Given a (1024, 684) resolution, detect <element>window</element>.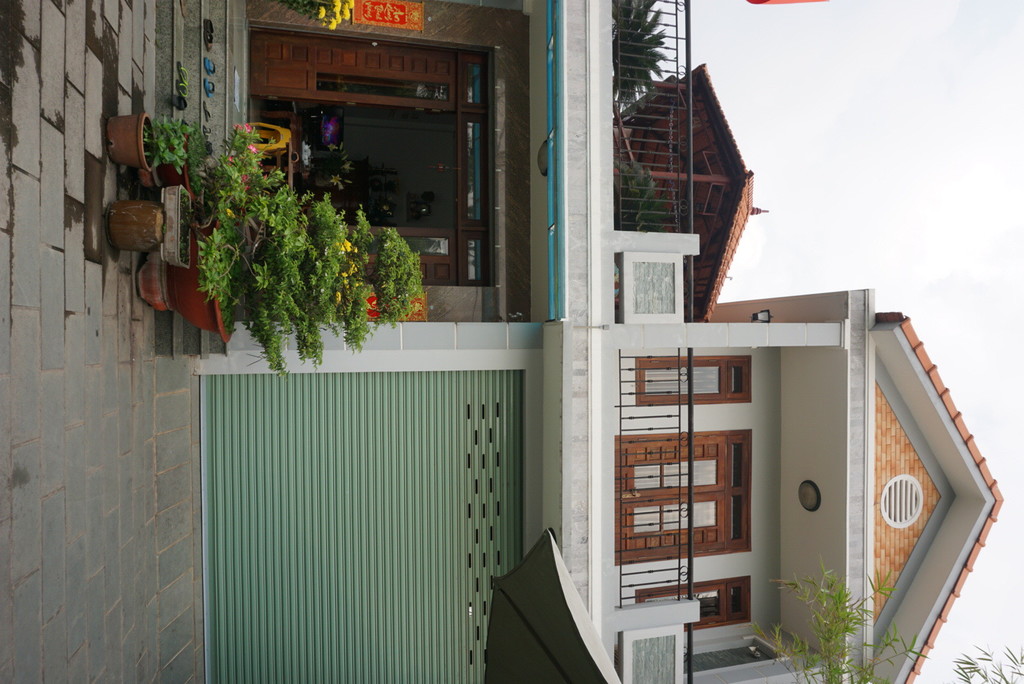
pyautogui.locateOnScreen(628, 352, 753, 403).
